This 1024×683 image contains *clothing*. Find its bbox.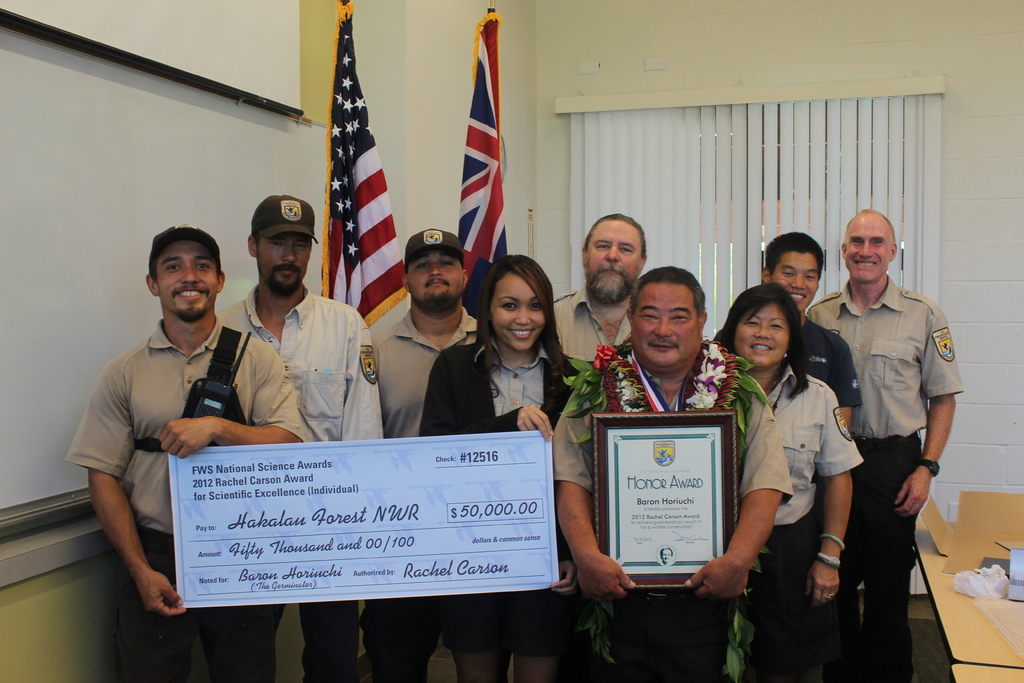
<region>785, 315, 854, 409</region>.
